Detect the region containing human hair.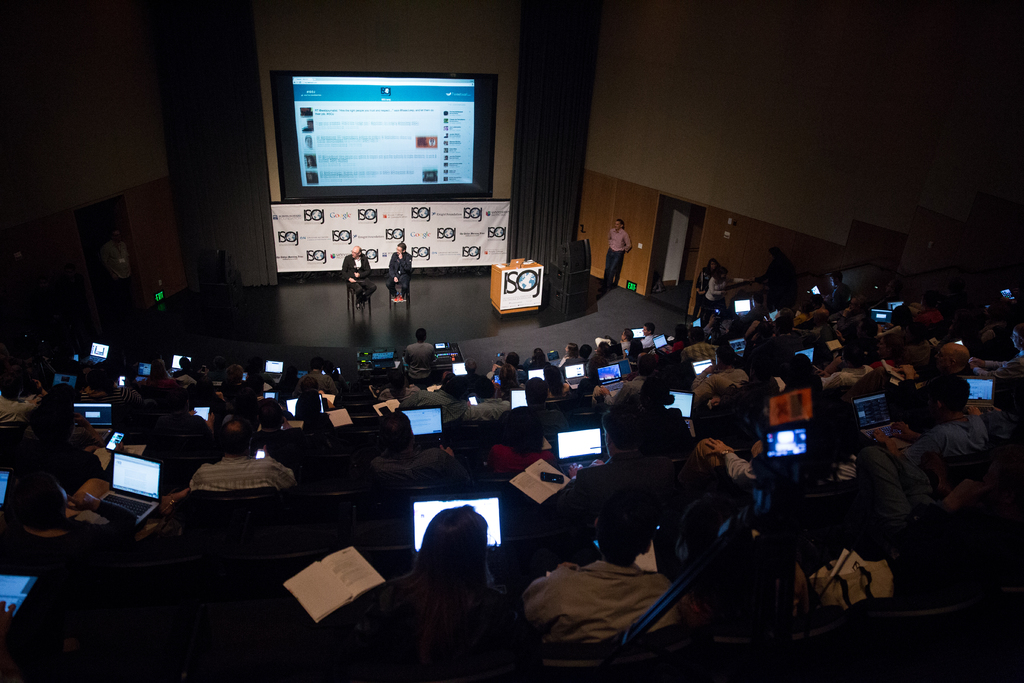
<region>253, 395, 281, 428</region>.
